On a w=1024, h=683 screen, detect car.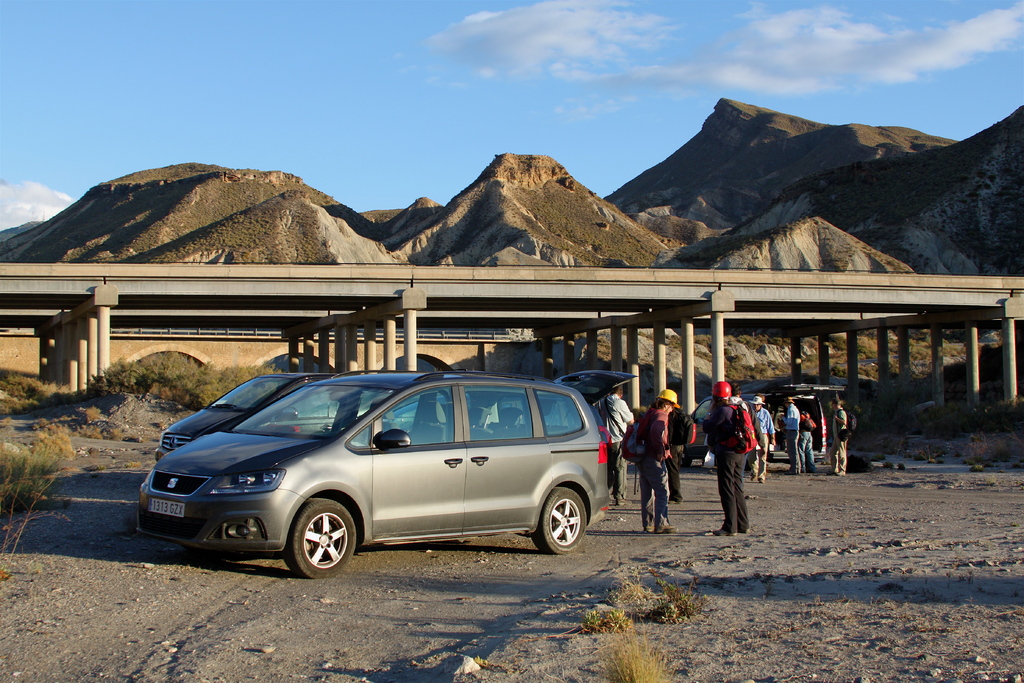
region(678, 383, 847, 471).
